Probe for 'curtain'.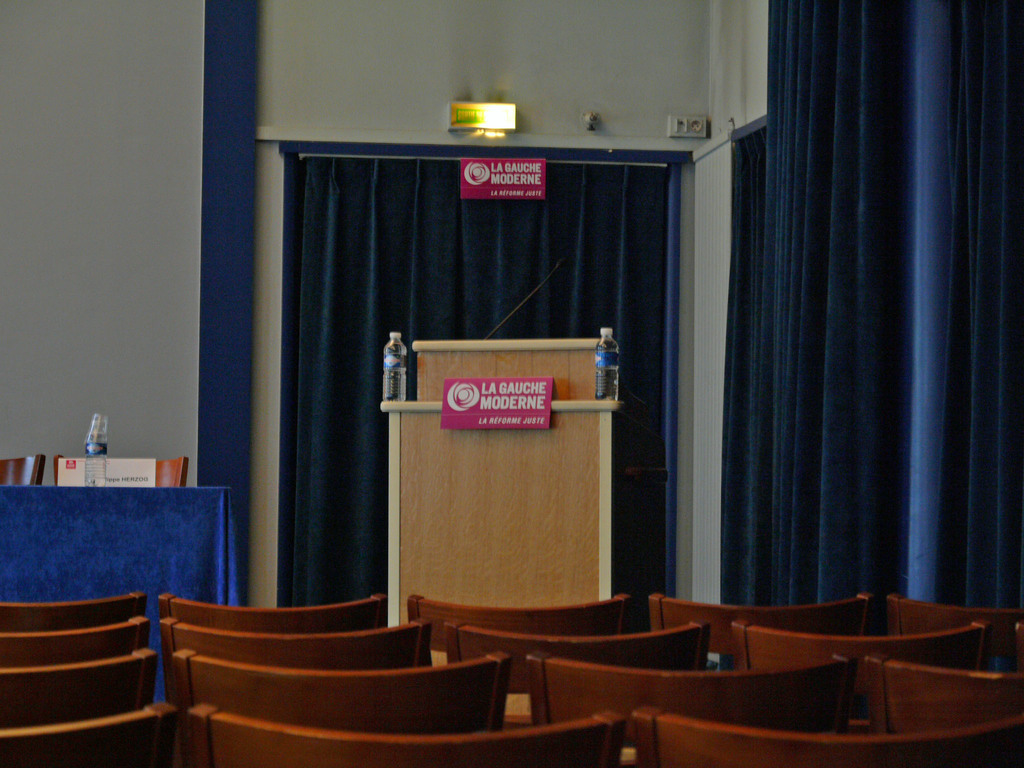
Probe result: pyautogui.locateOnScreen(751, 1, 1023, 673).
